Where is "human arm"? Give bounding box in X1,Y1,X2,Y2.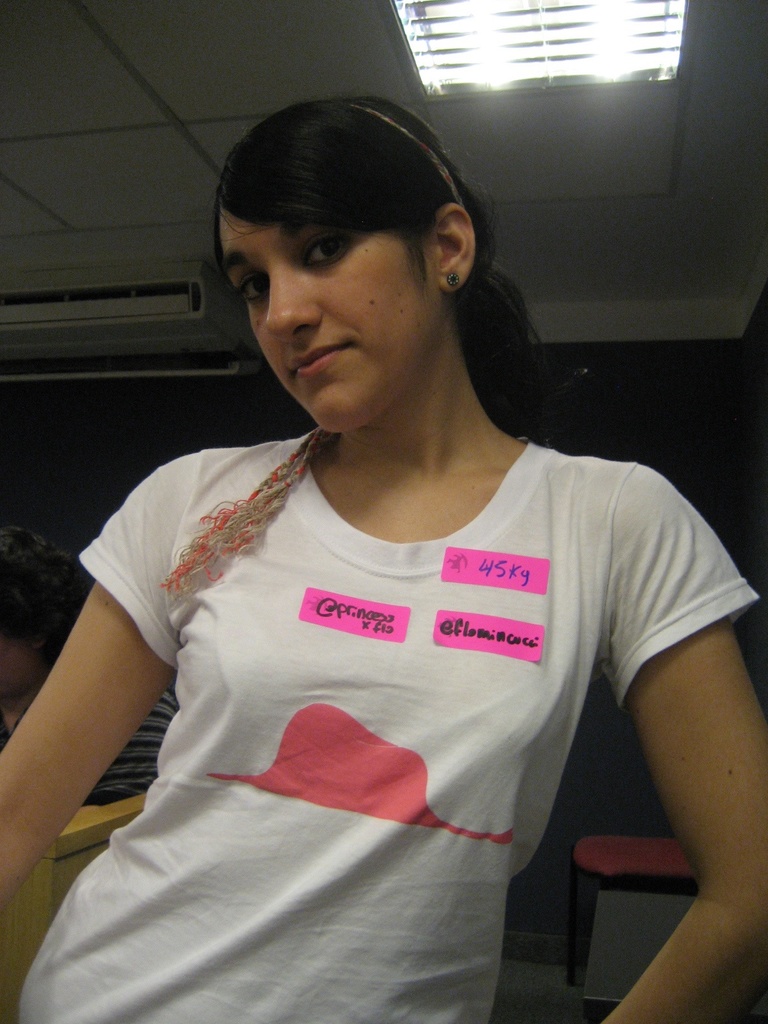
559,458,754,991.
